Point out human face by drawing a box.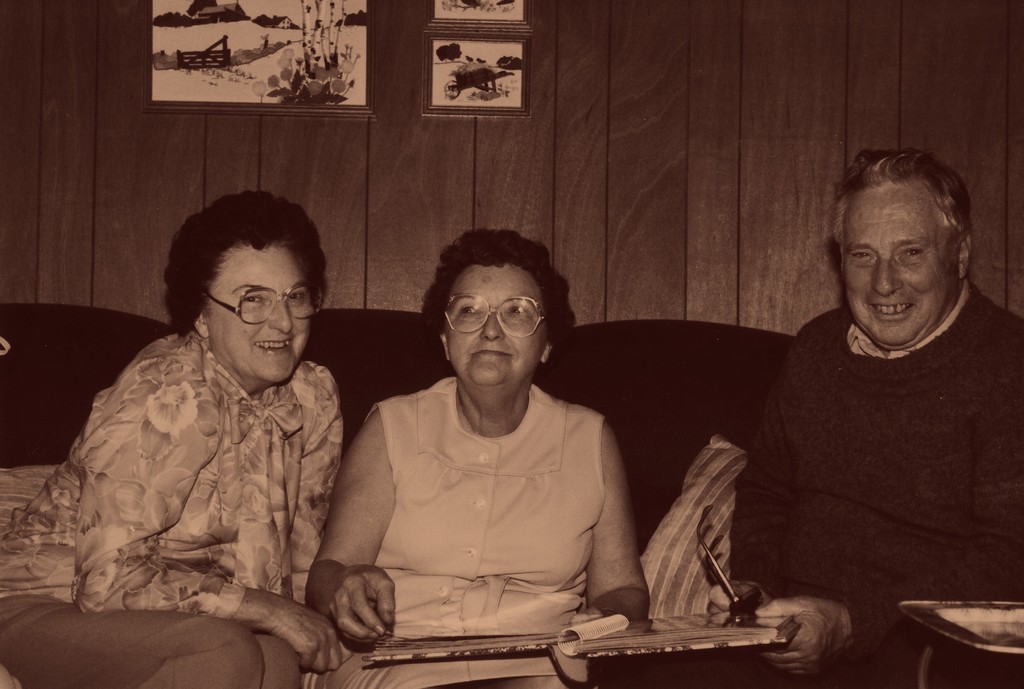
{"left": 845, "top": 181, "right": 956, "bottom": 349}.
